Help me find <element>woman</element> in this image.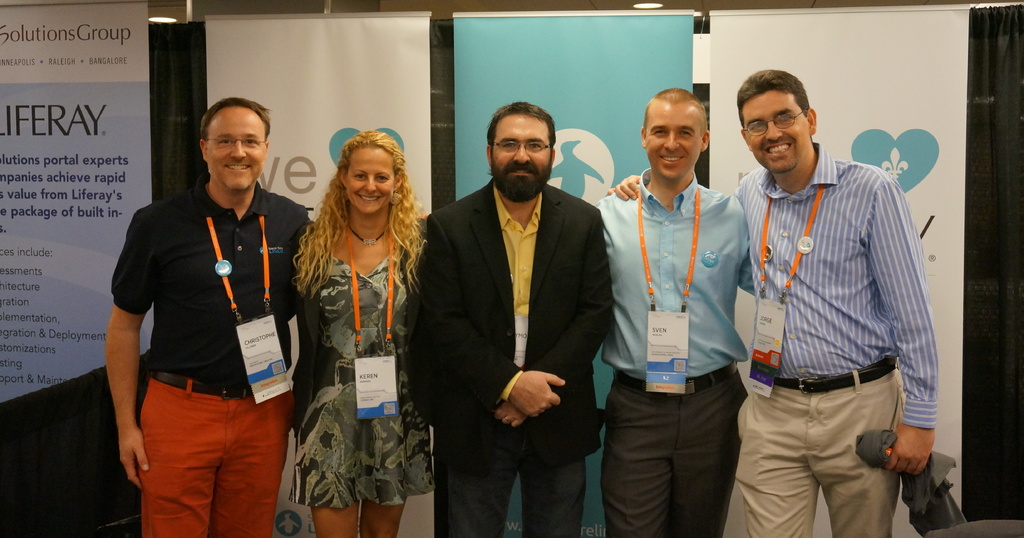
Found it: (x1=286, y1=118, x2=448, y2=537).
